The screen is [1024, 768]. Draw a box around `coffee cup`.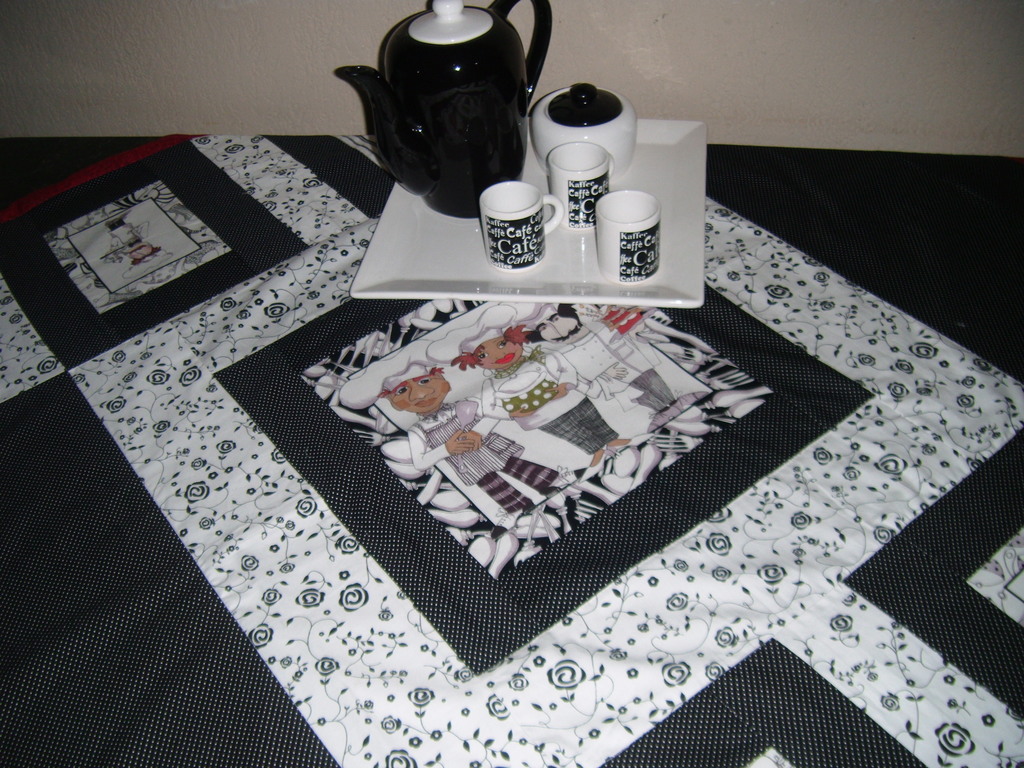
rect(545, 139, 616, 230).
